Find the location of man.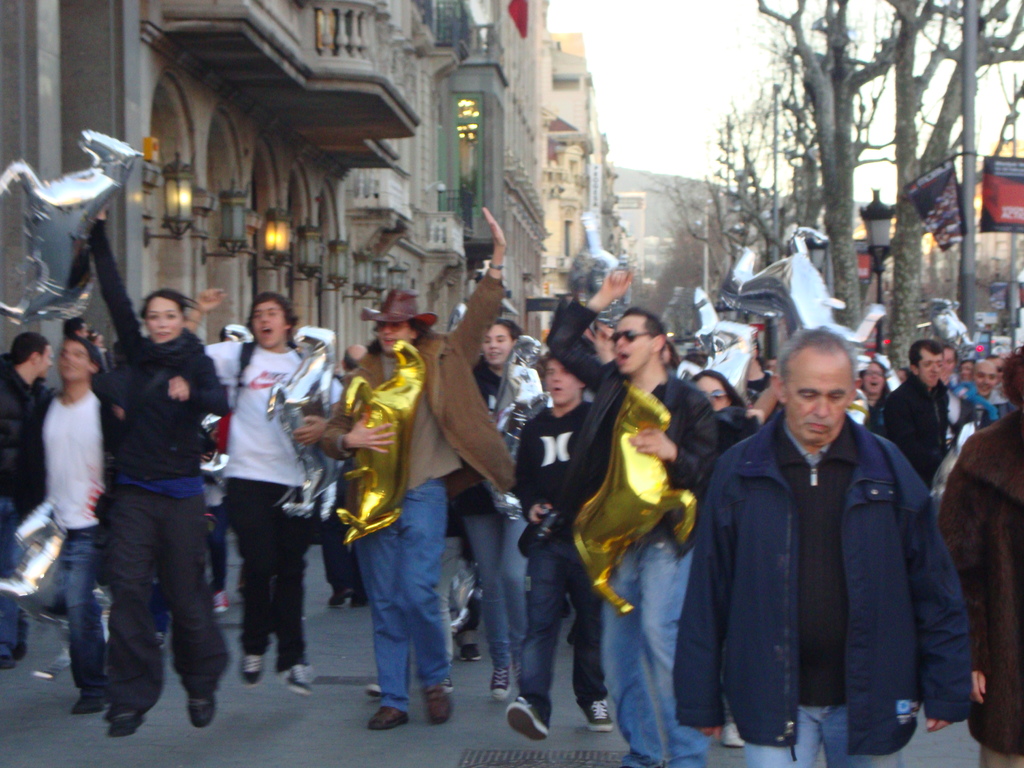
Location: x1=968, y1=353, x2=1002, y2=425.
